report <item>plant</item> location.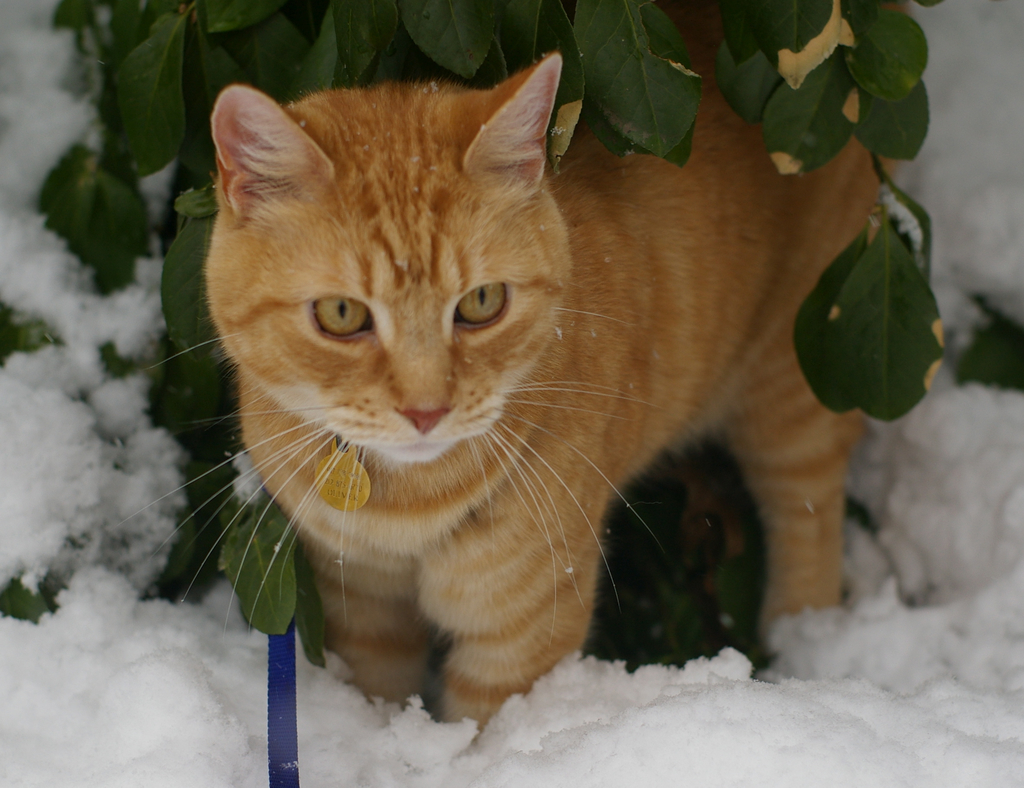
Report: 0:0:1023:668.
